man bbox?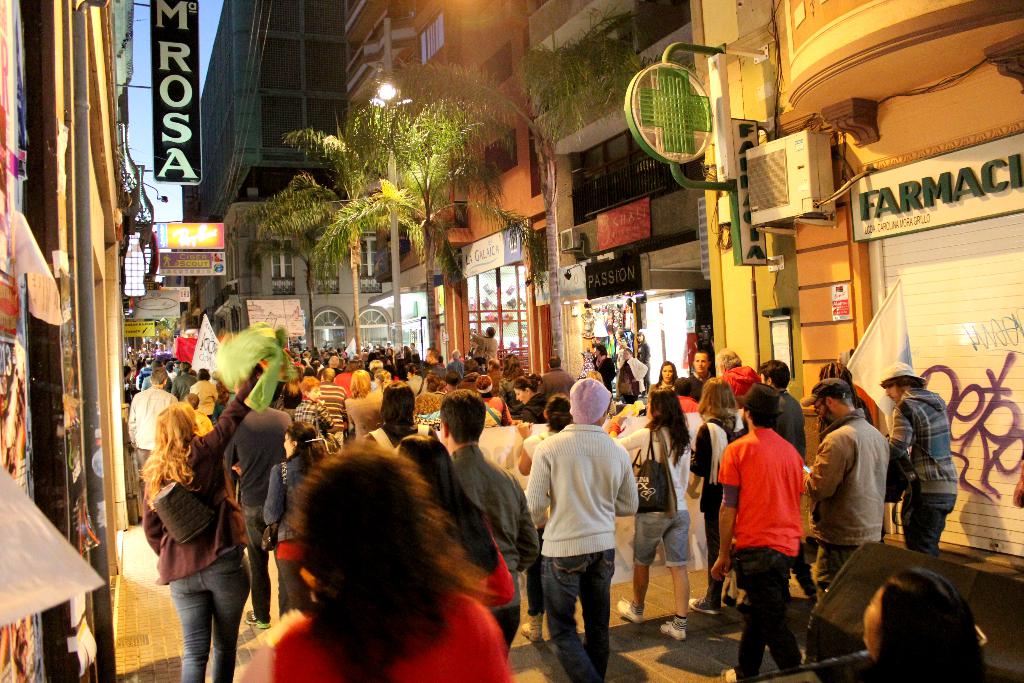
[left=155, top=363, right=194, bottom=400]
